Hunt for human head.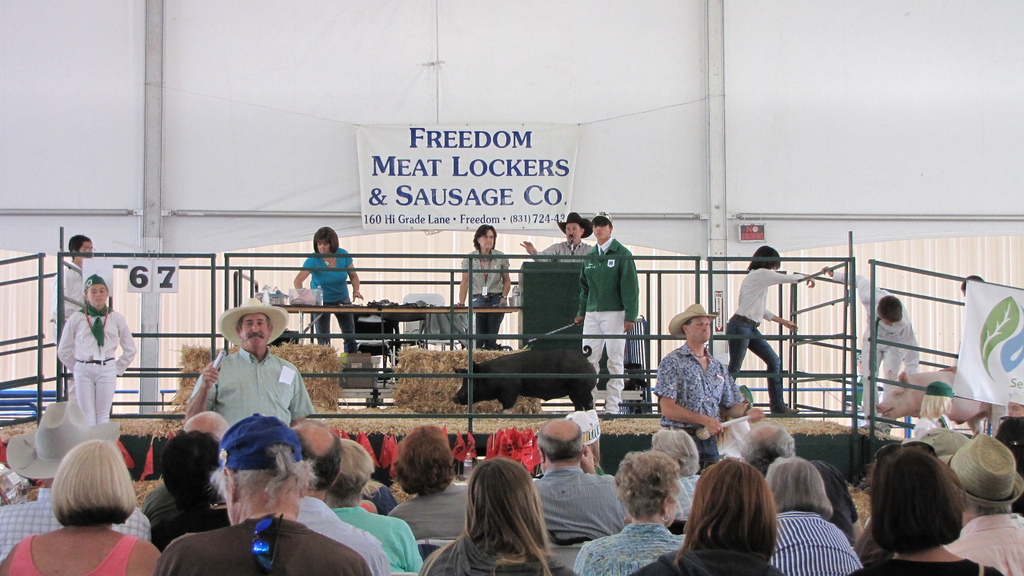
Hunted down at [x1=235, y1=303, x2=273, y2=351].
